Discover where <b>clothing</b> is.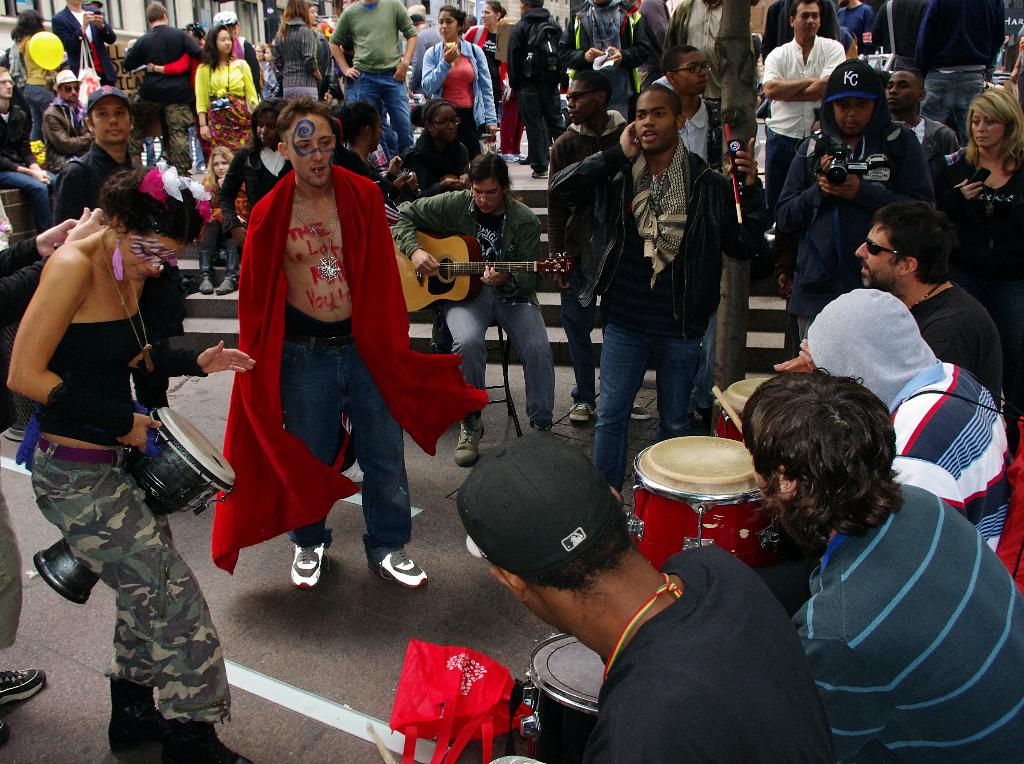
Discovered at pyautogui.locateOnScreen(886, 350, 1023, 566).
